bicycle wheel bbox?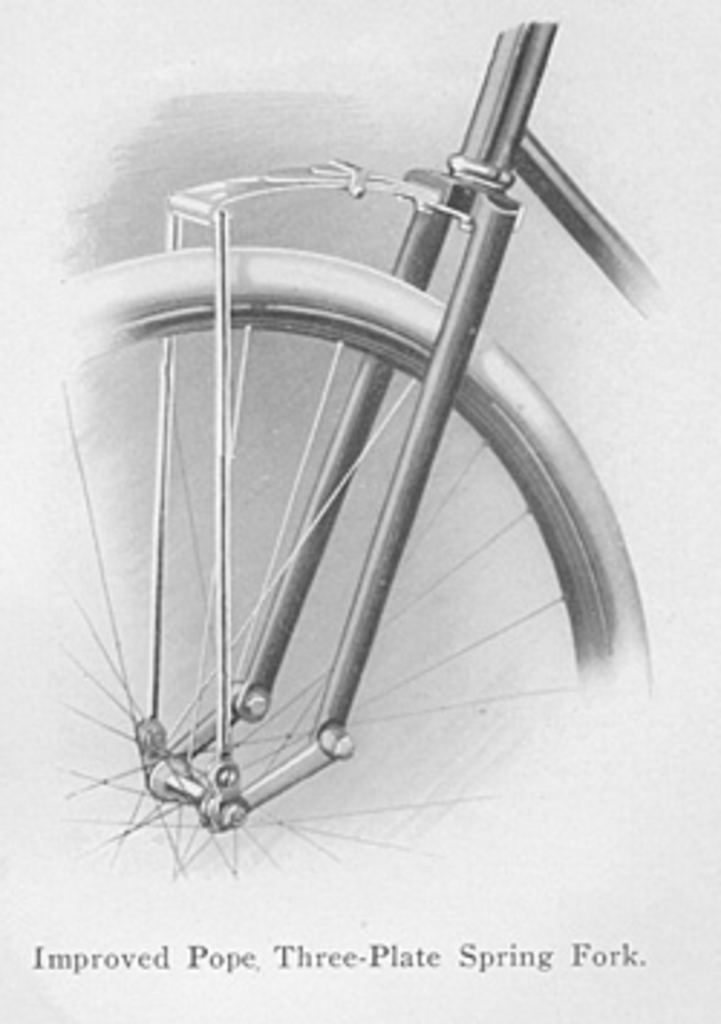
region(6, 245, 652, 903)
